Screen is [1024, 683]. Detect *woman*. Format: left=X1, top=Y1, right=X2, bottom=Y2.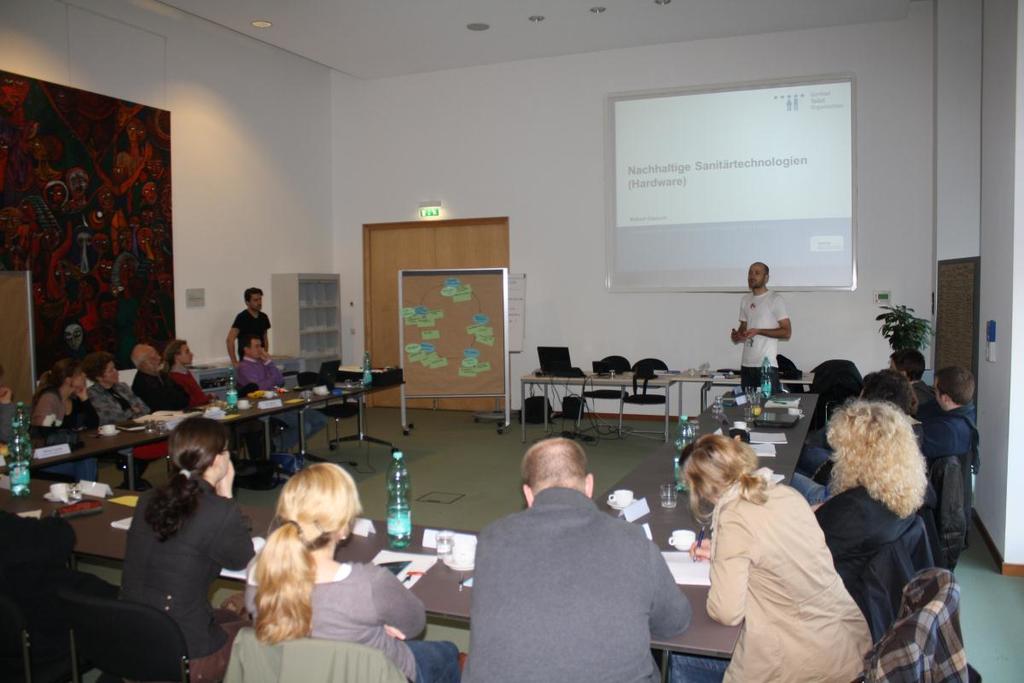
left=687, top=430, right=878, bottom=671.
